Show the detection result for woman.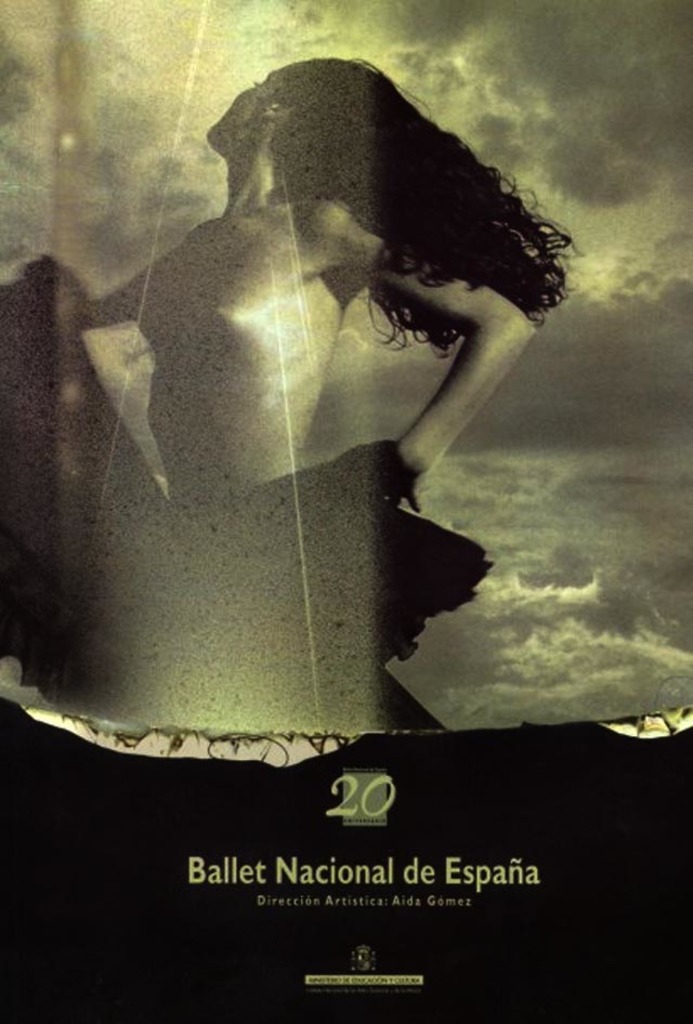
crop(170, 63, 592, 552).
